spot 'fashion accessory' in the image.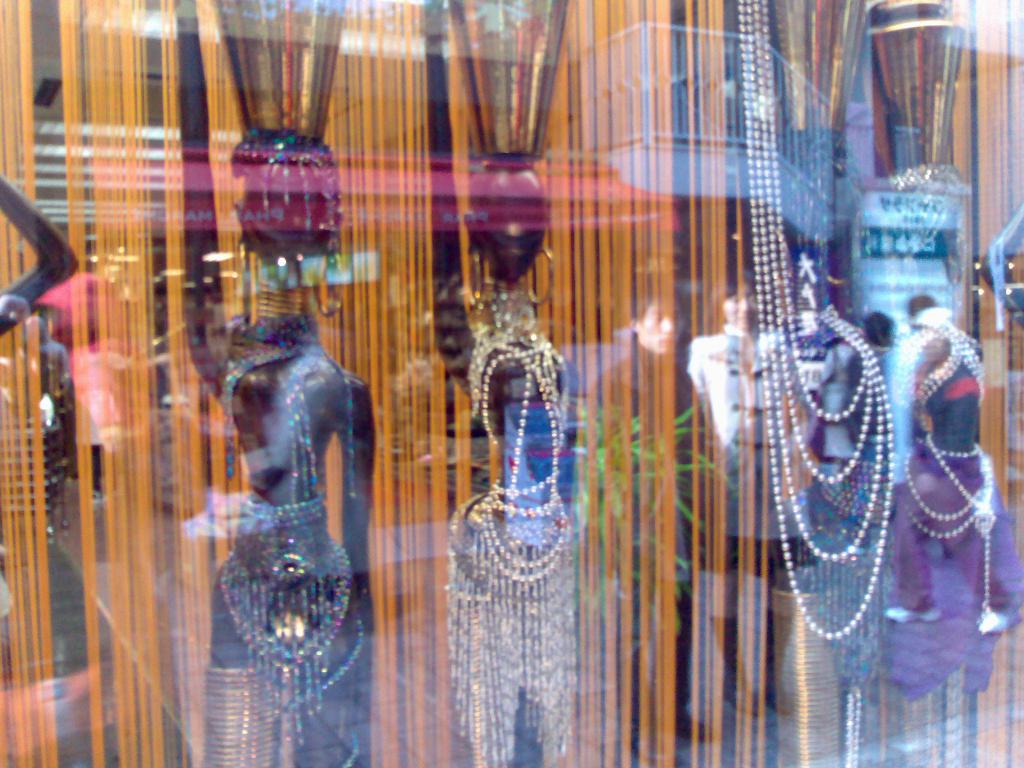
'fashion accessory' found at bbox(898, 317, 1004, 642).
